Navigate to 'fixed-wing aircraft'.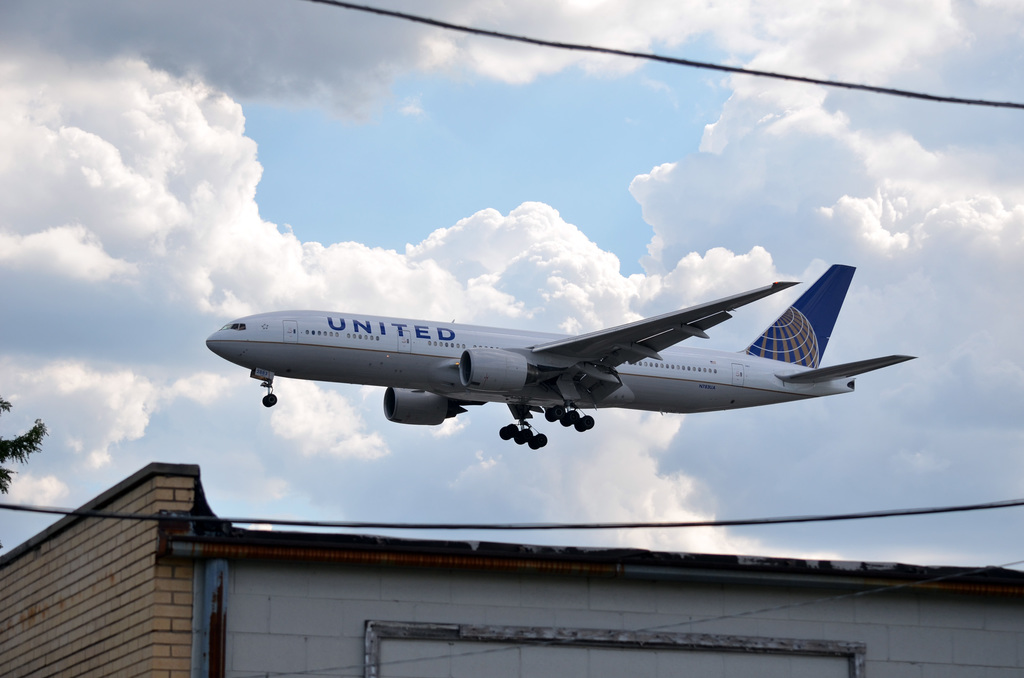
Navigation target: <box>205,263,920,452</box>.
